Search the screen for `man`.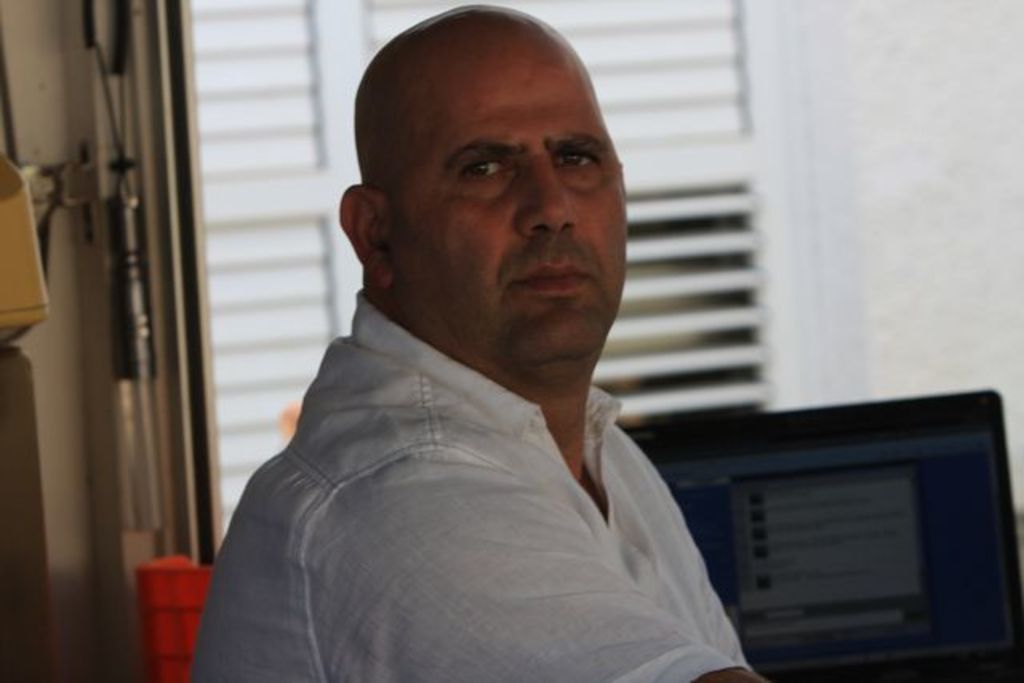
Found at x1=157, y1=38, x2=822, y2=665.
